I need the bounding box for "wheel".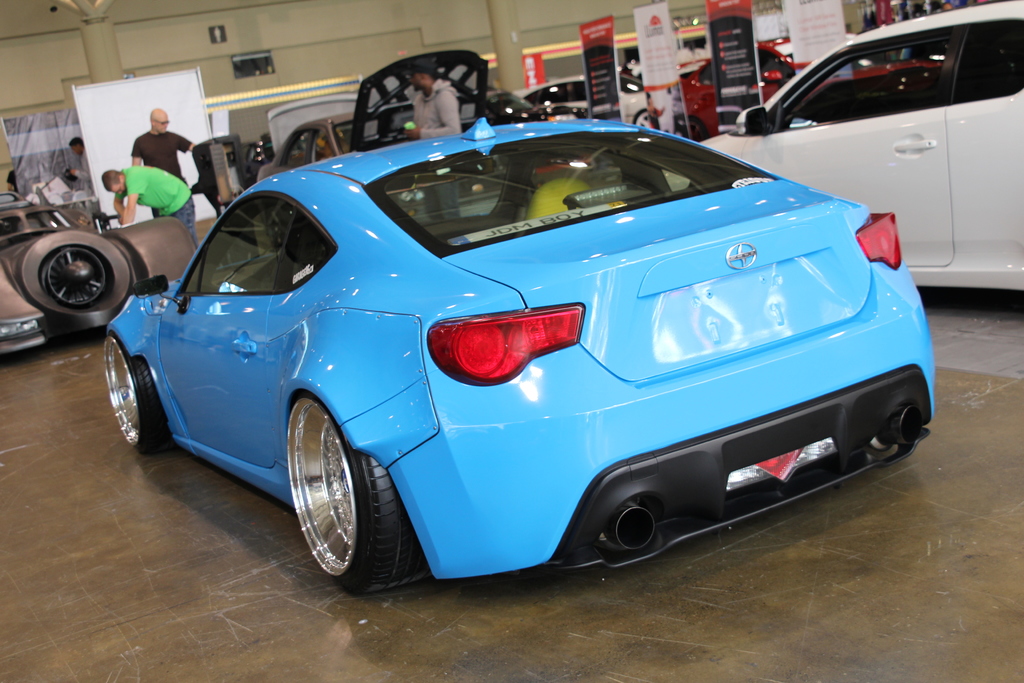
Here it is: Rect(633, 113, 648, 128).
